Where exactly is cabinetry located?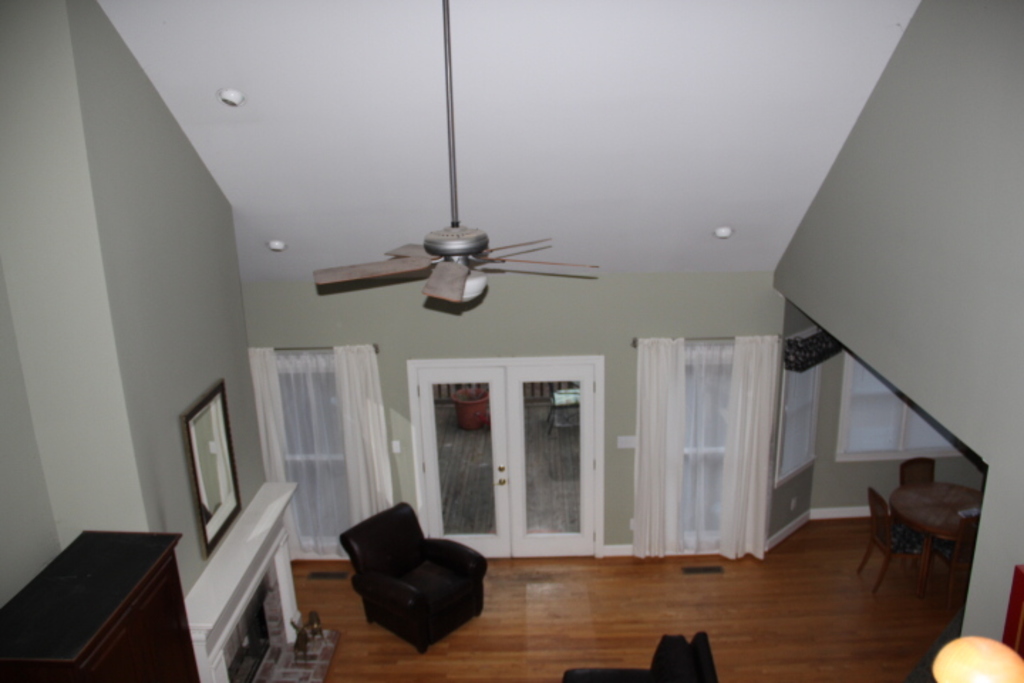
Its bounding box is 16, 511, 201, 673.
